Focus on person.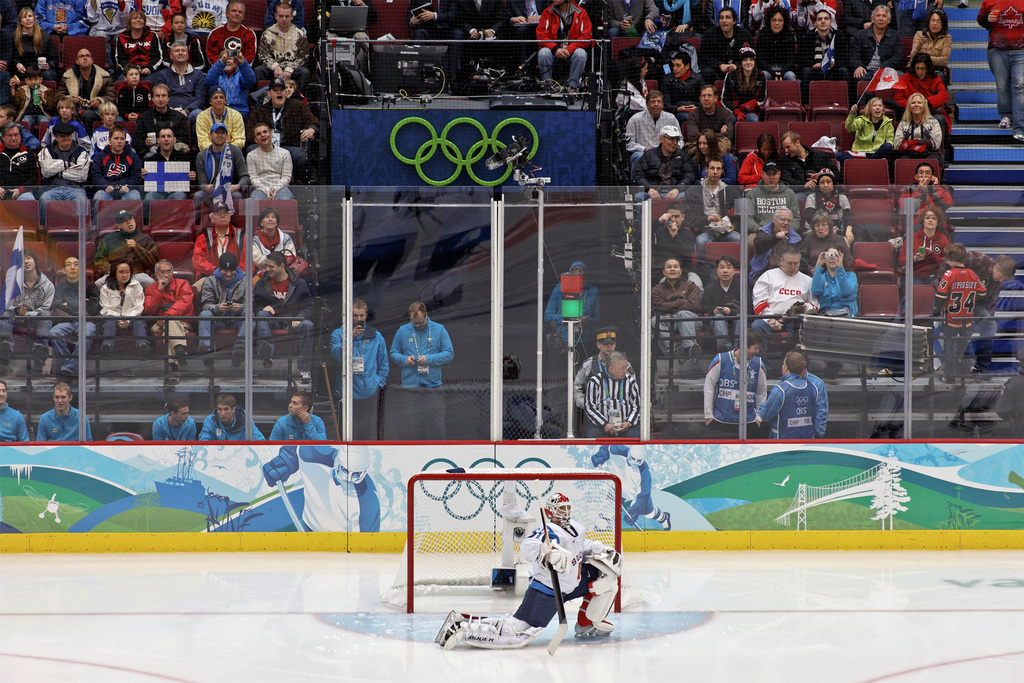
Focused at bbox=[95, 206, 158, 274].
